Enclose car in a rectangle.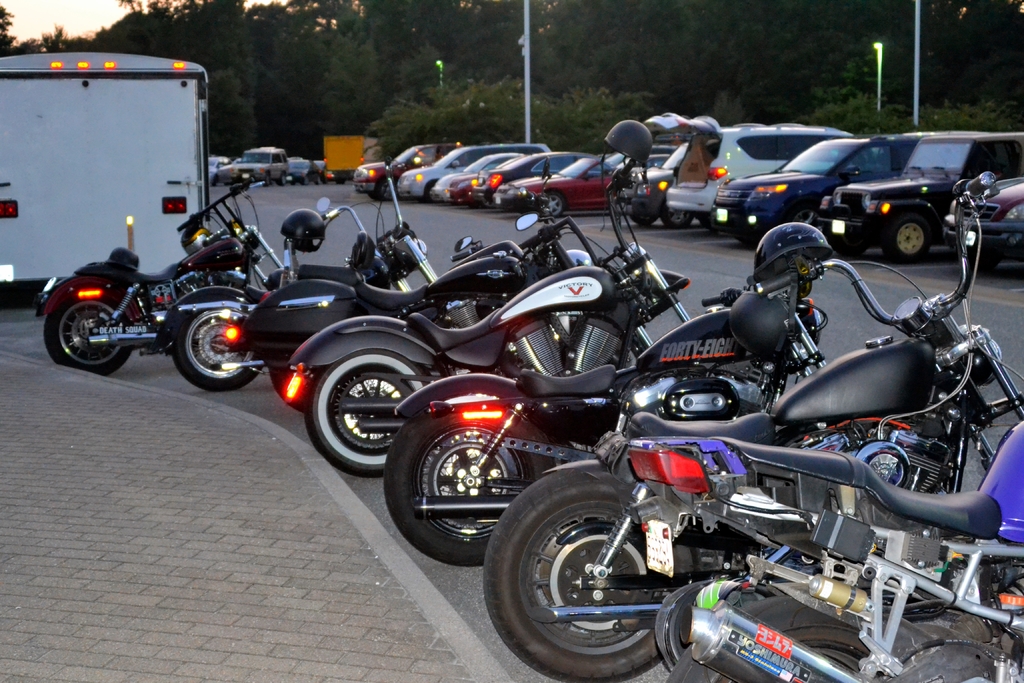
bbox=[432, 155, 527, 201].
